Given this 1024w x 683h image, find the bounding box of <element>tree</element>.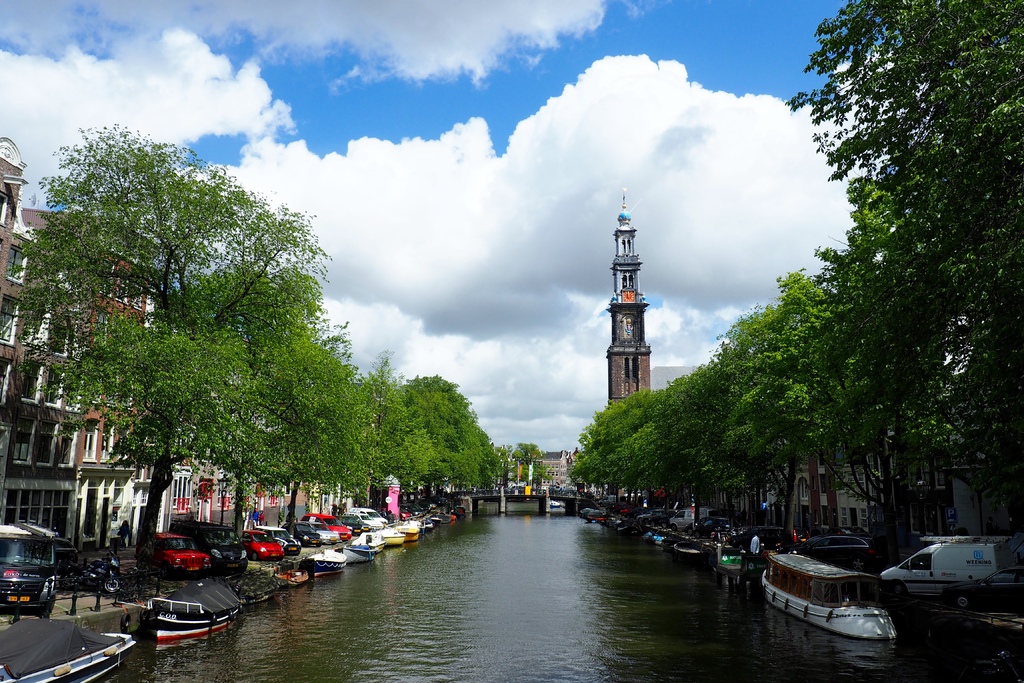
BBox(0, 120, 328, 585).
